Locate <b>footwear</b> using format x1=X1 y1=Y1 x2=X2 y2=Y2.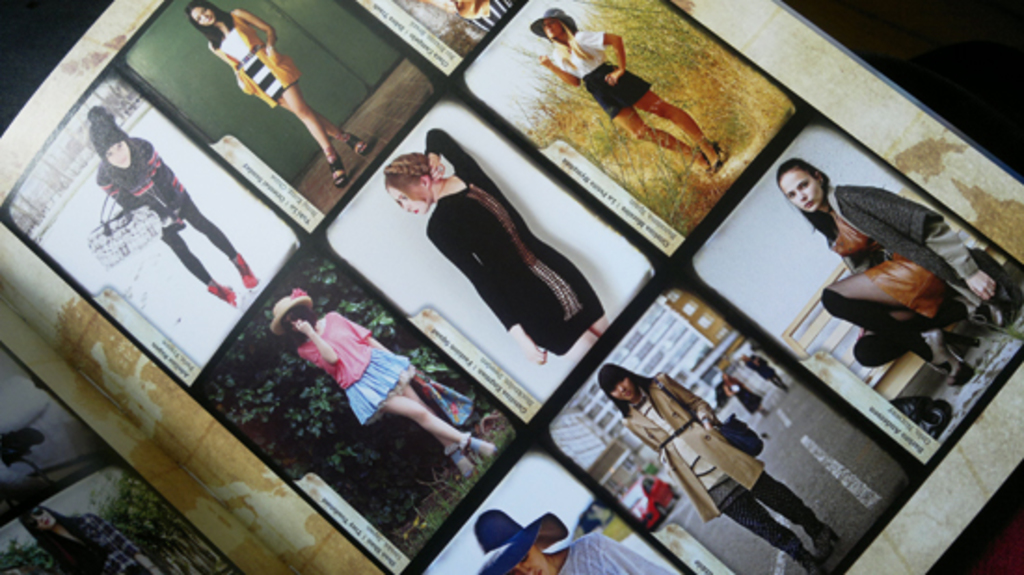
x1=346 y1=134 x2=380 y2=147.
